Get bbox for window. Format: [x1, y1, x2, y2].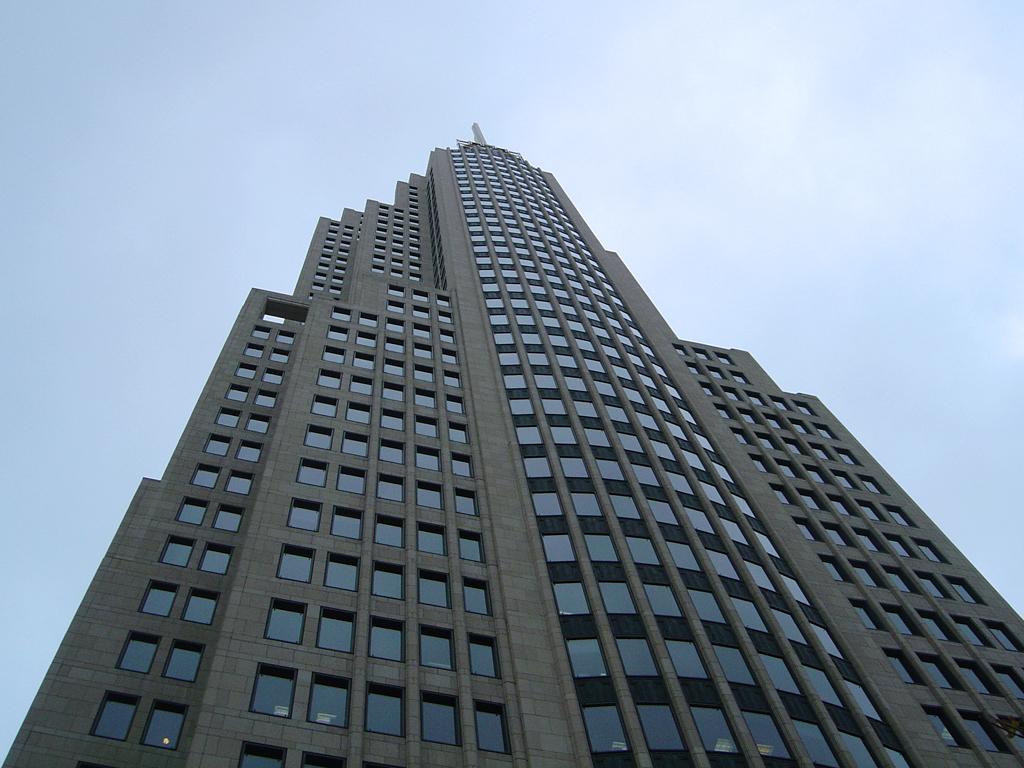
[805, 520, 814, 543].
